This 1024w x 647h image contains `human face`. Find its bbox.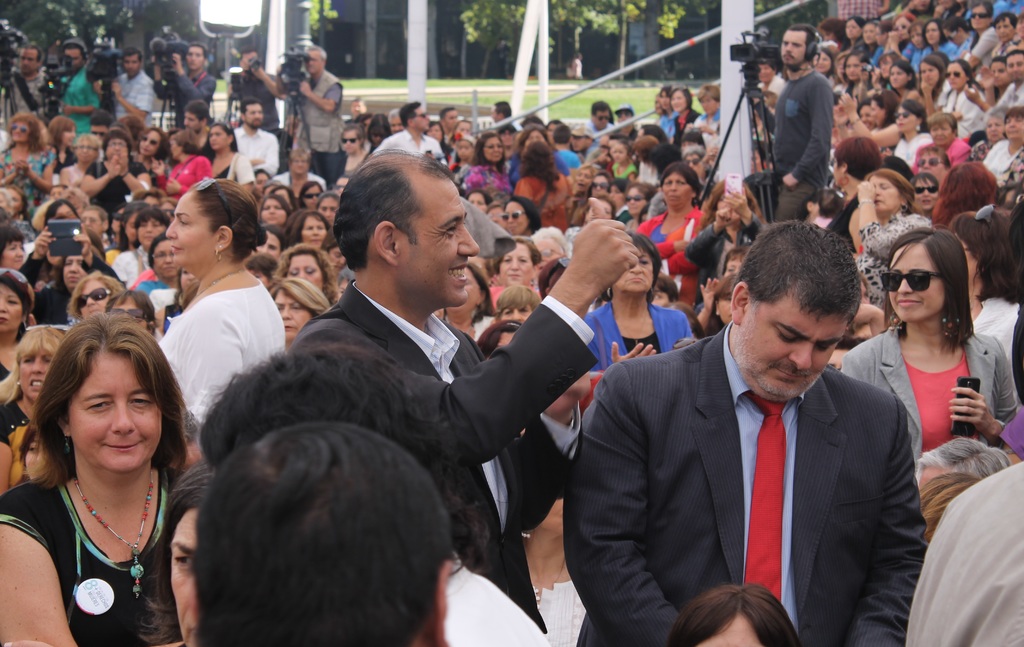
bbox(926, 22, 938, 44).
